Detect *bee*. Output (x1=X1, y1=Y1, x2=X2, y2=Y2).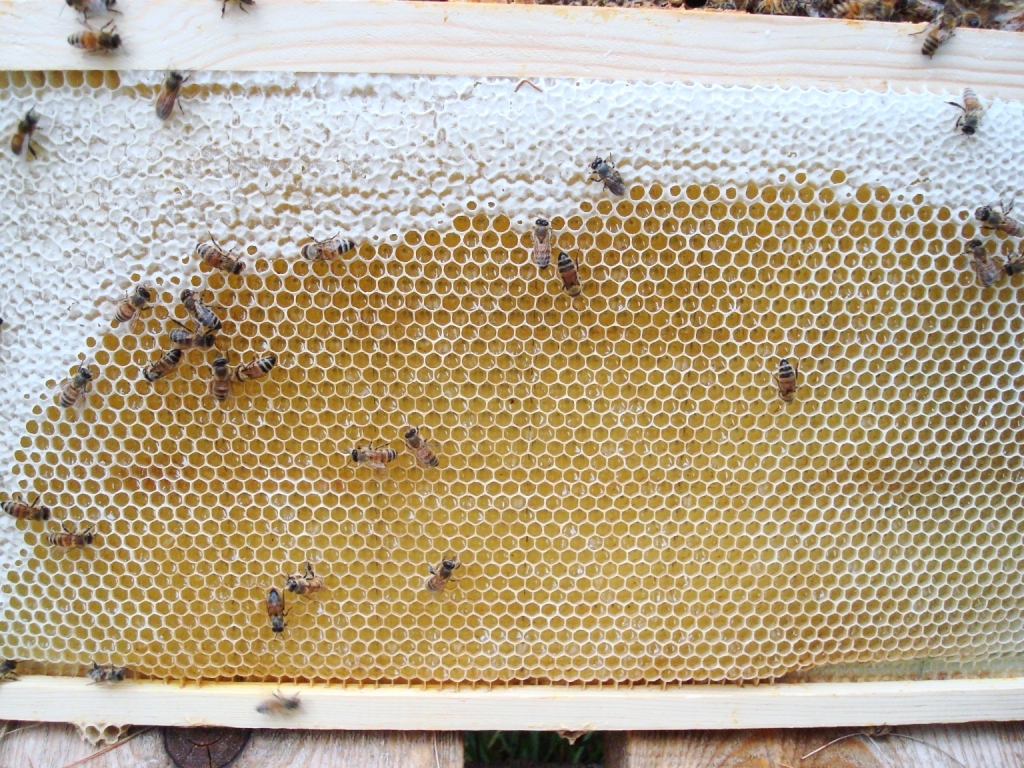
(x1=941, y1=82, x2=985, y2=137).
